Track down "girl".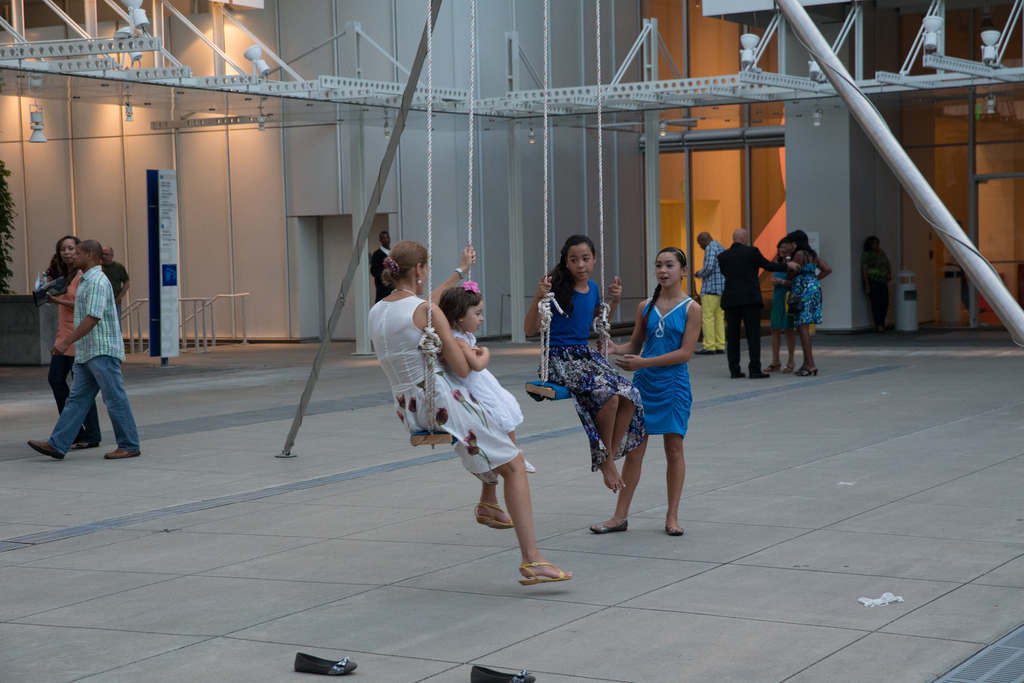
Tracked to detection(369, 234, 573, 591).
